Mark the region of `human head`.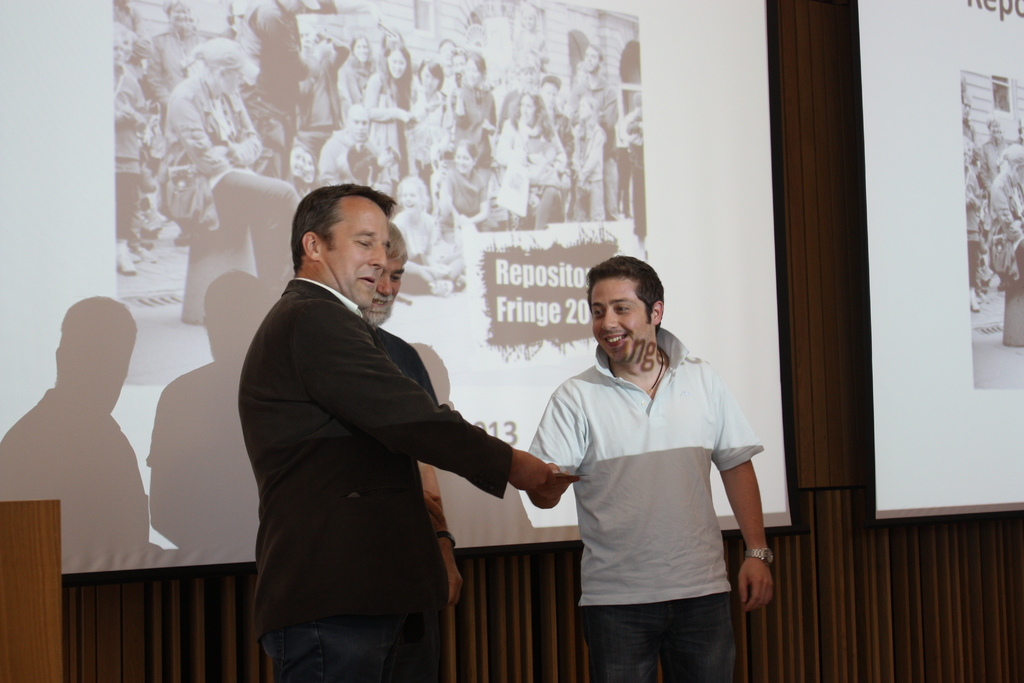
Region: pyautogui.locateOnScreen(196, 37, 260, 101).
